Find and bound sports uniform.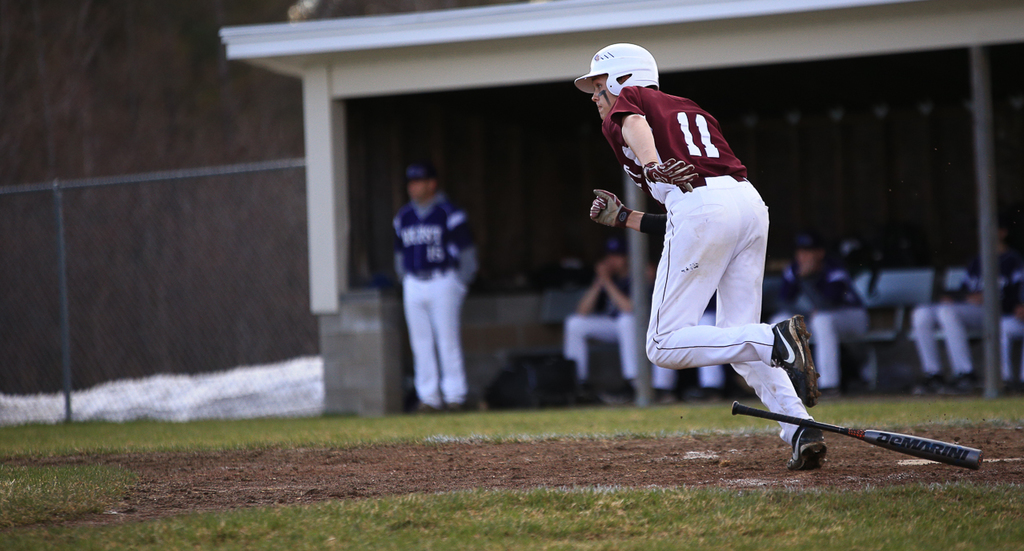
Bound: locate(628, 254, 801, 404).
